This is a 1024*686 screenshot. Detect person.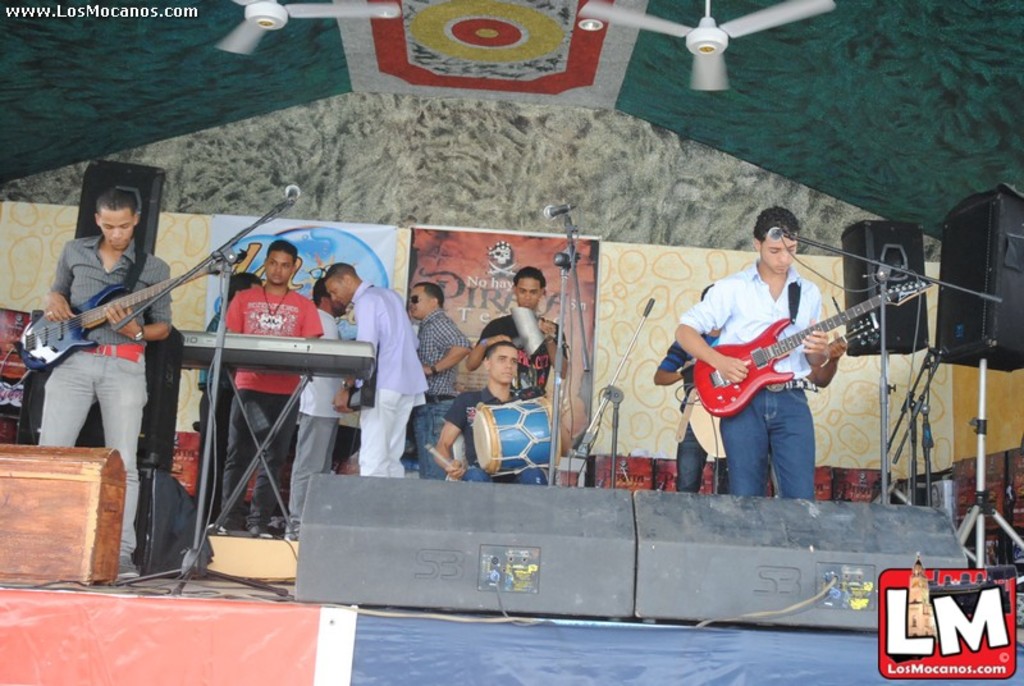
676 206 841 502.
